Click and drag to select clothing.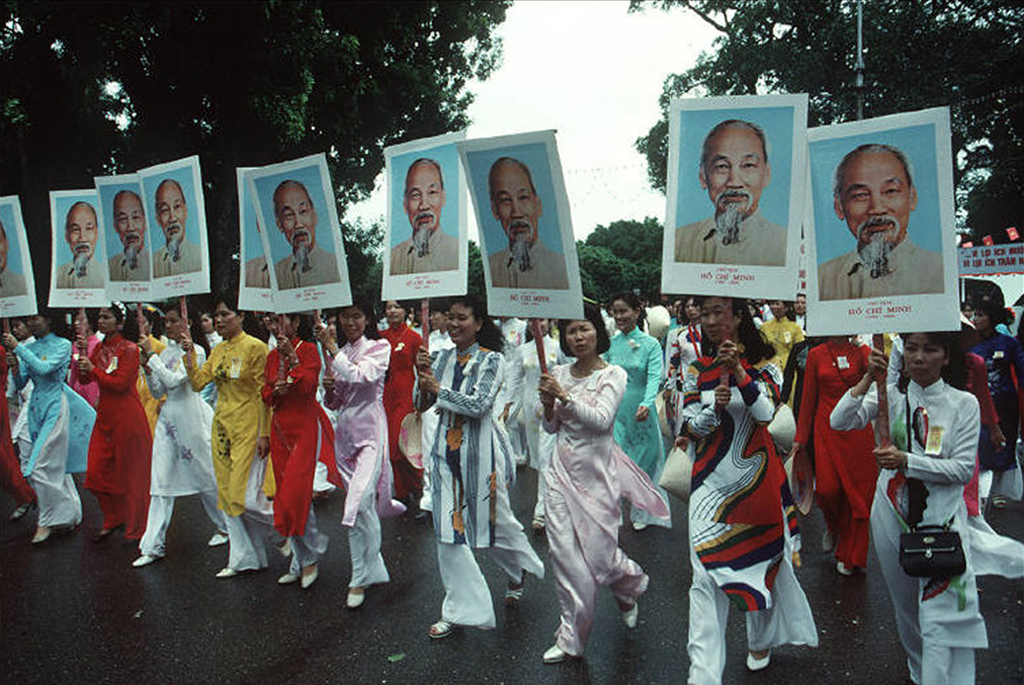
Selection: <region>816, 234, 946, 301</region>.
